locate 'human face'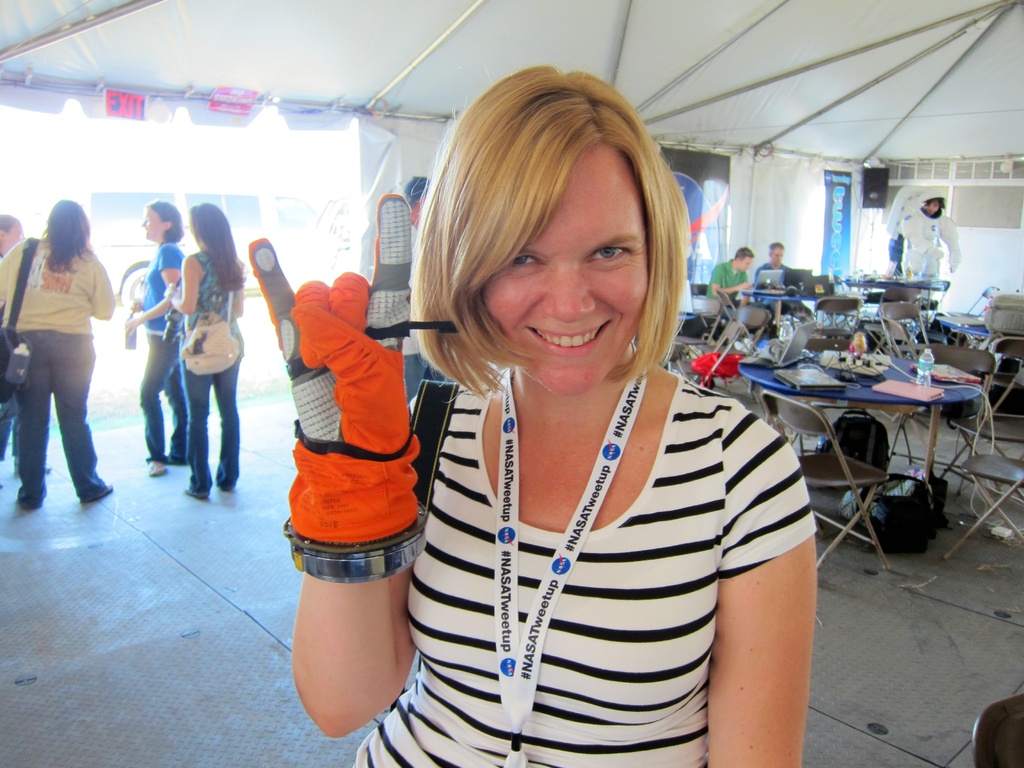
locate(477, 142, 648, 396)
